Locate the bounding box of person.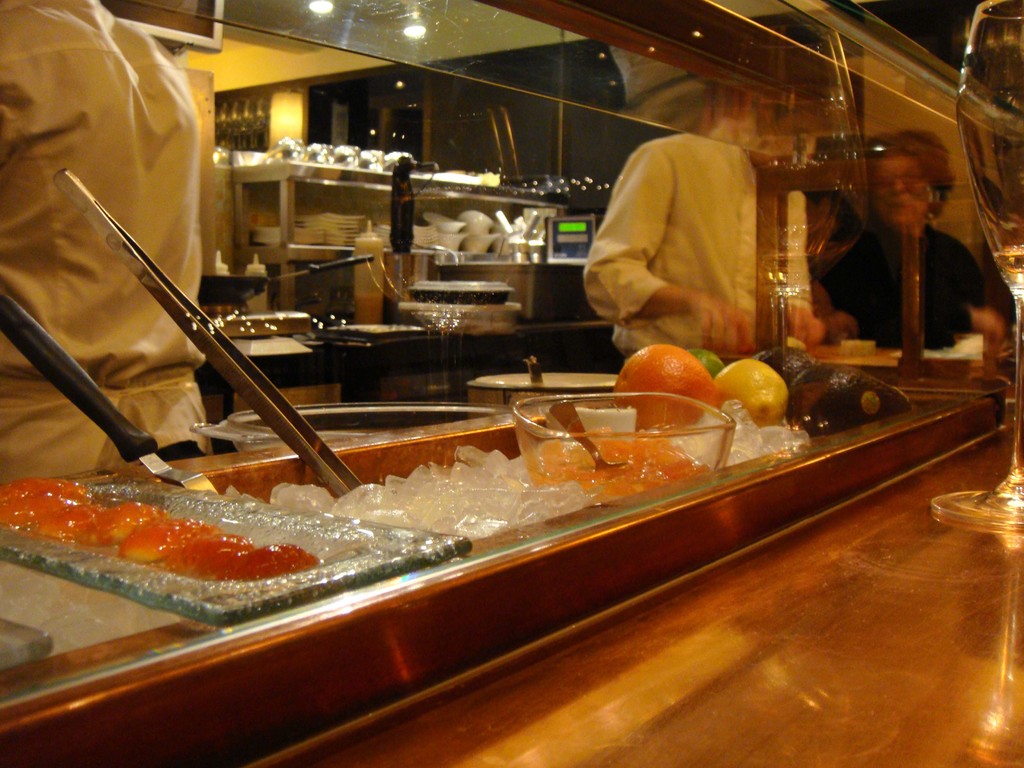
Bounding box: (0, 0, 203, 482).
